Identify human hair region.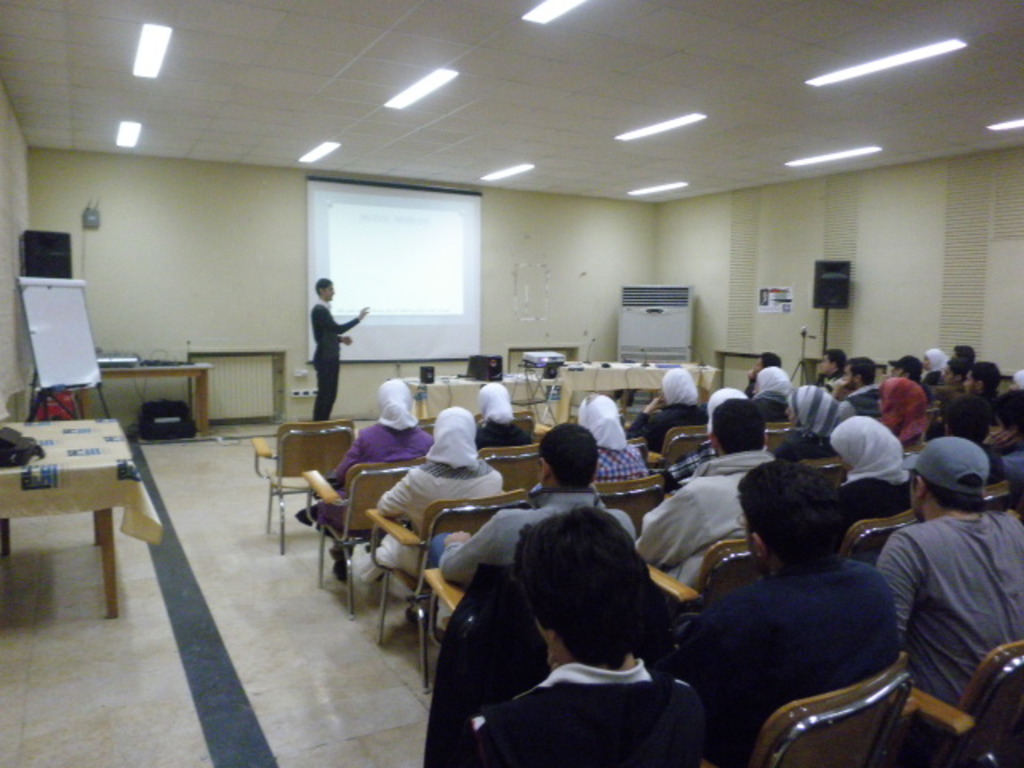
Region: [738,459,851,573].
